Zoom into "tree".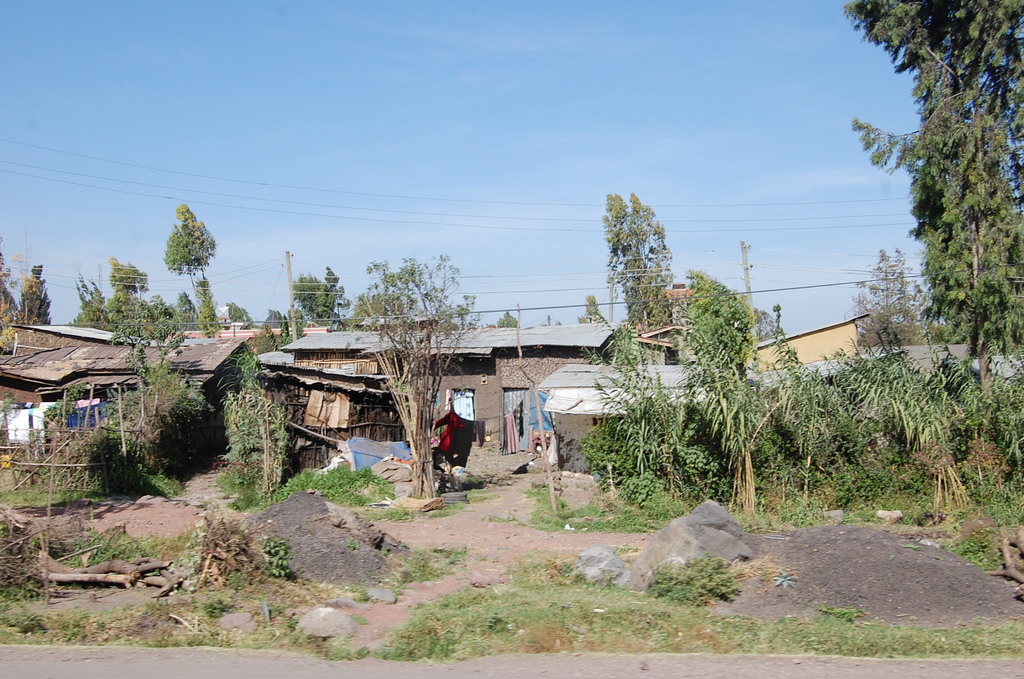
Zoom target: (left=598, top=191, right=681, bottom=323).
